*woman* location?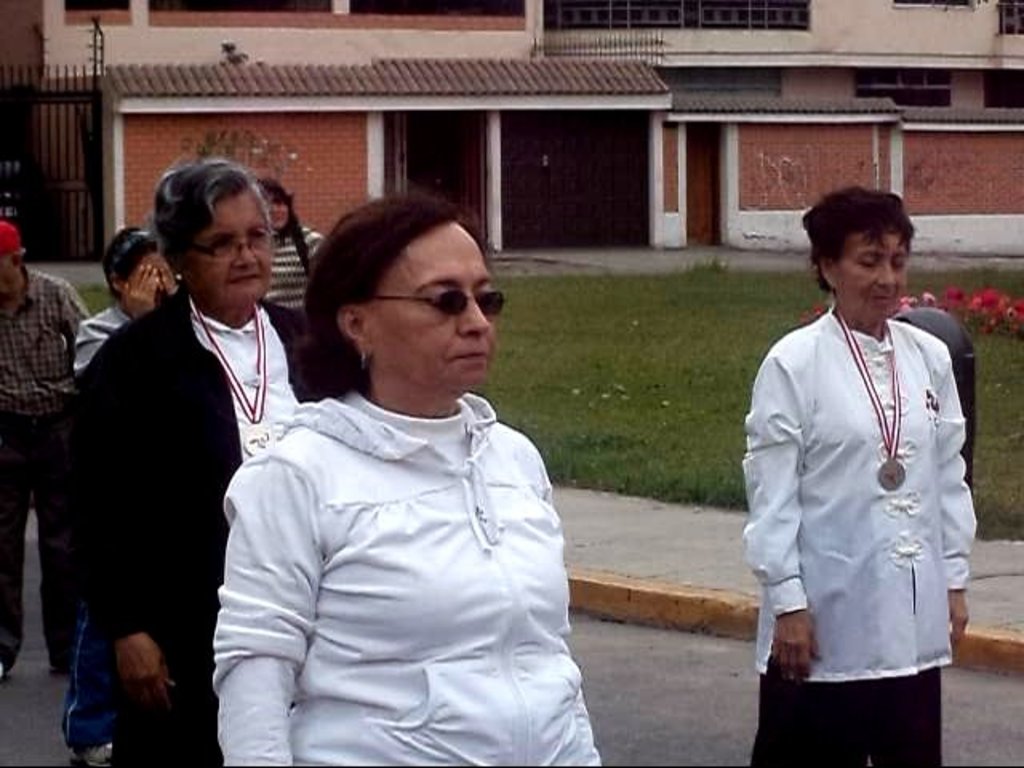
[738, 174, 981, 766]
